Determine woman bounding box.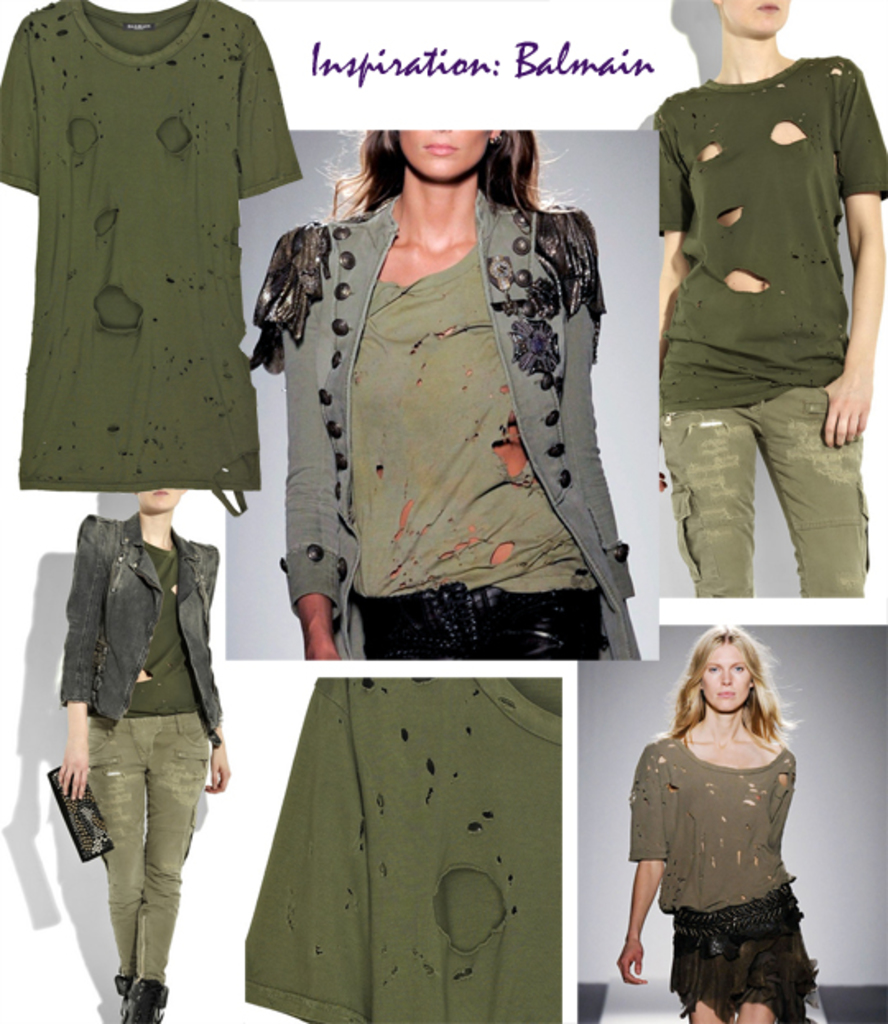
Determined: pyautogui.locateOnScreen(612, 625, 819, 1022).
